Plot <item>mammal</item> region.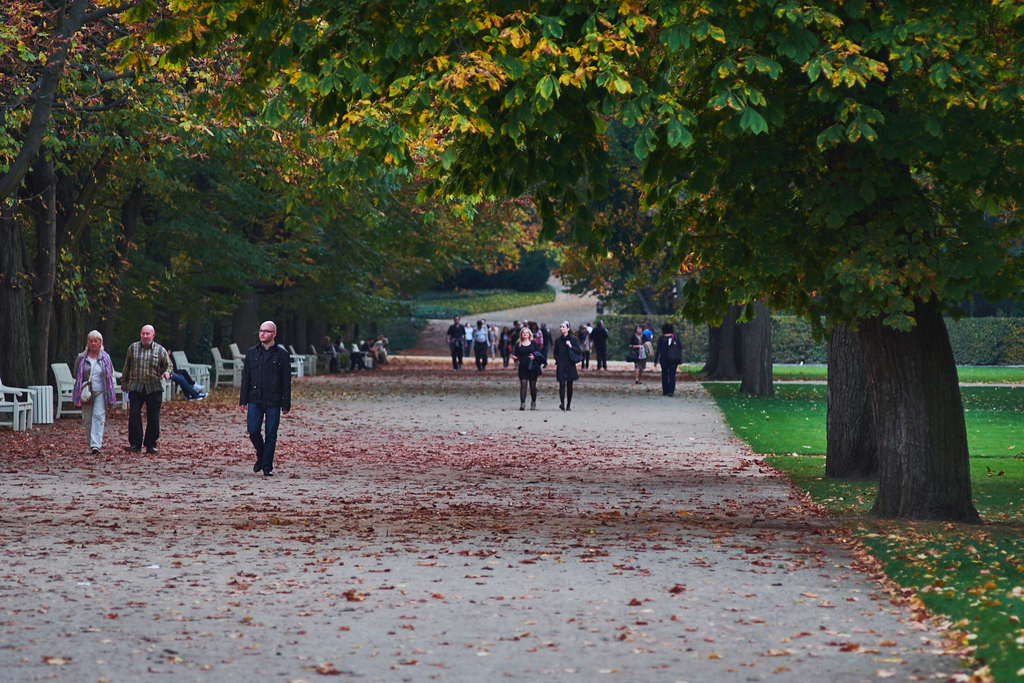
Plotted at rect(556, 322, 582, 408).
